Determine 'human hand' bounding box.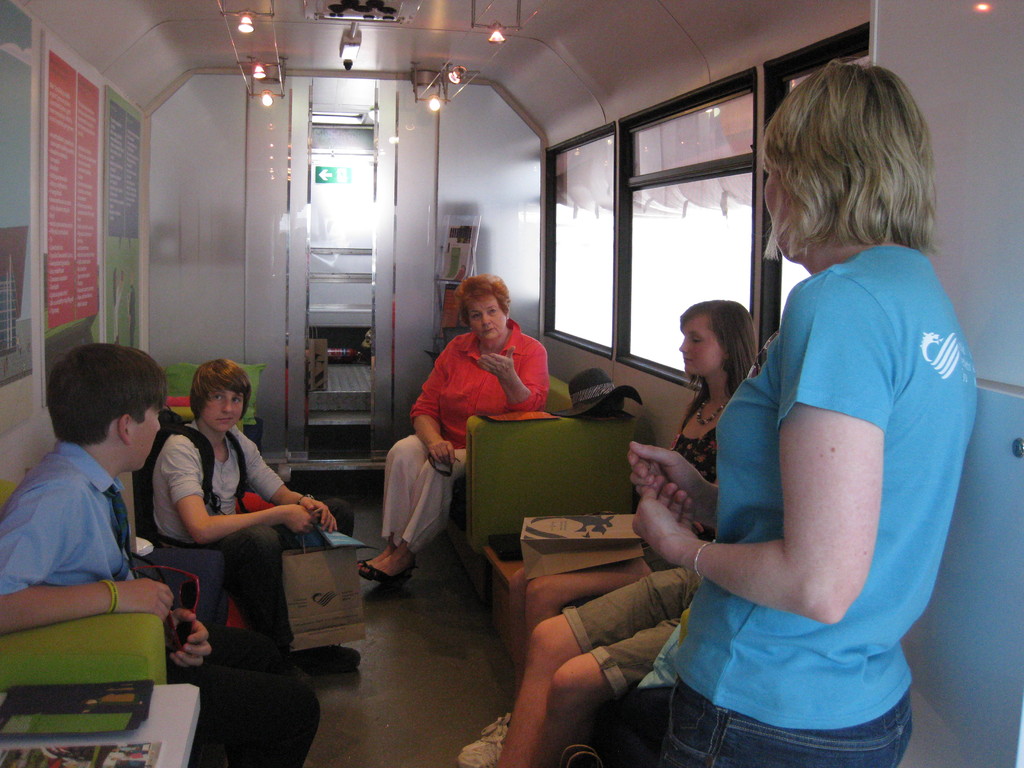
Determined: region(276, 501, 323, 536).
